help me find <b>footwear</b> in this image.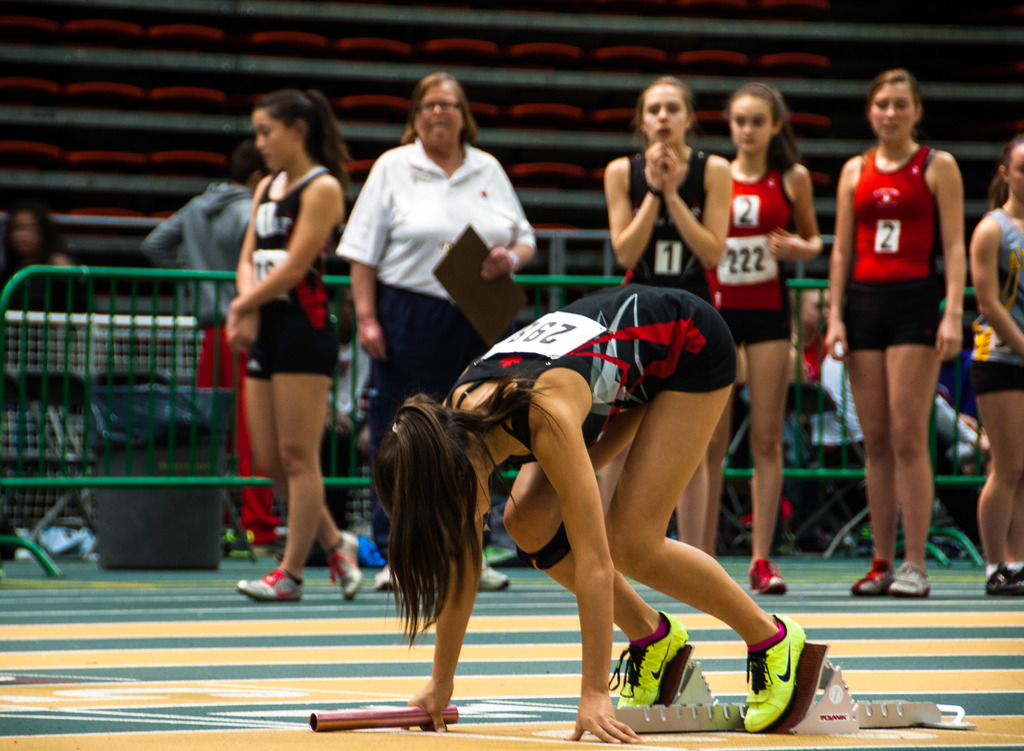
Found it: <region>885, 560, 936, 599</region>.
